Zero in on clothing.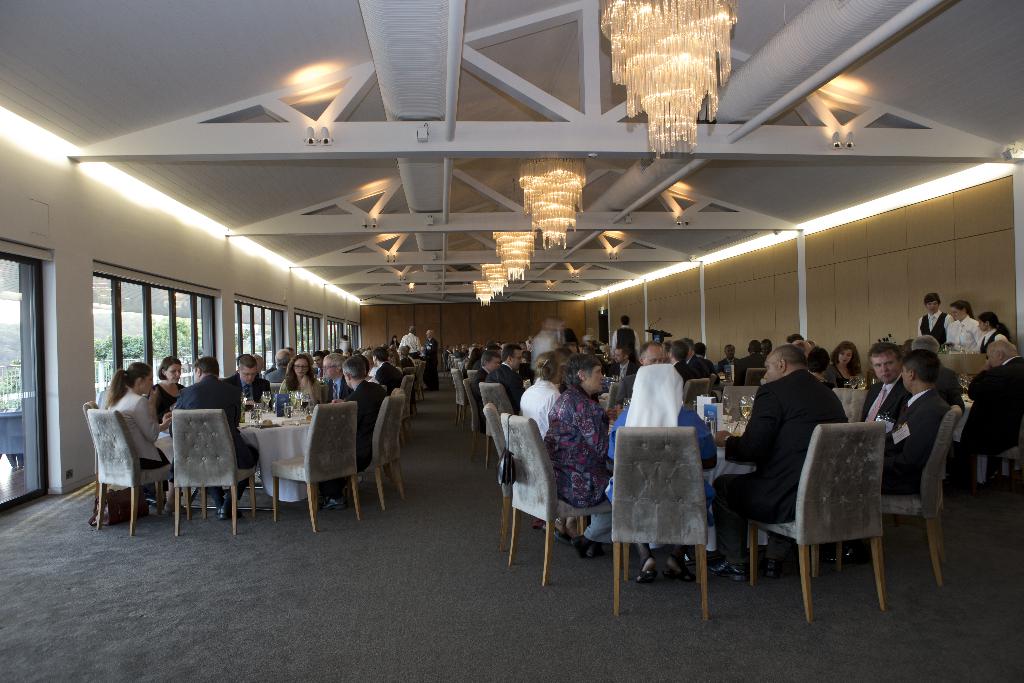
Zeroed in: locate(614, 368, 638, 402).
